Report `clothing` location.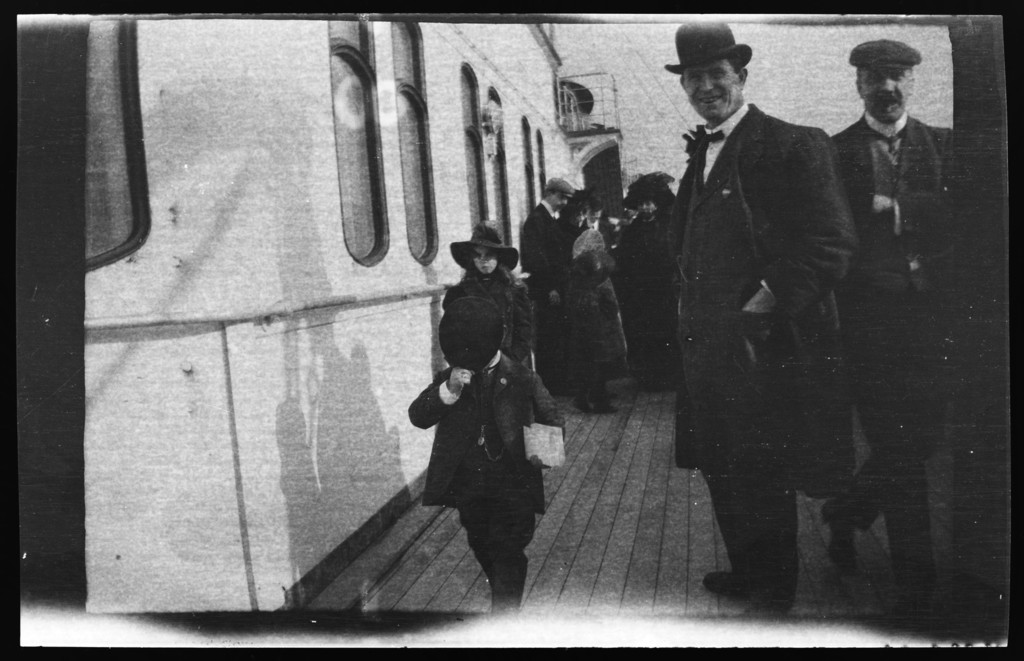
Report: [left=836, top=118, right=968, bottom=555].
